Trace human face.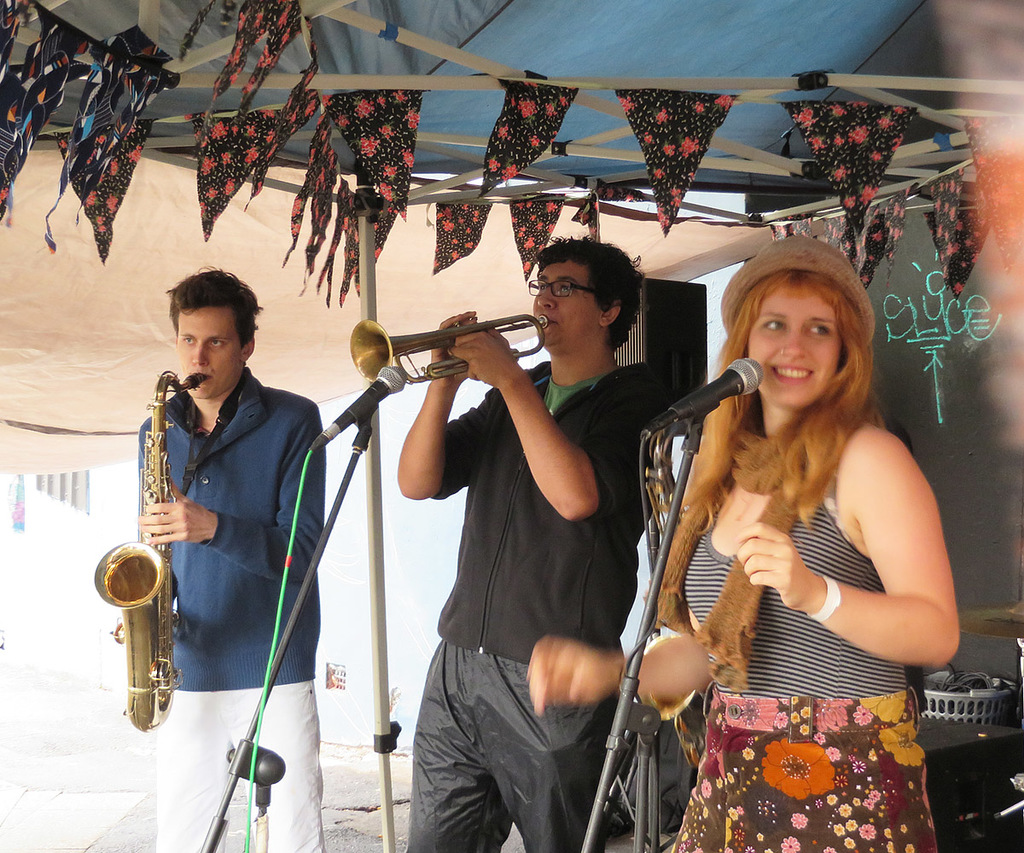
Traced to locate(751, 287, 844, 397).
